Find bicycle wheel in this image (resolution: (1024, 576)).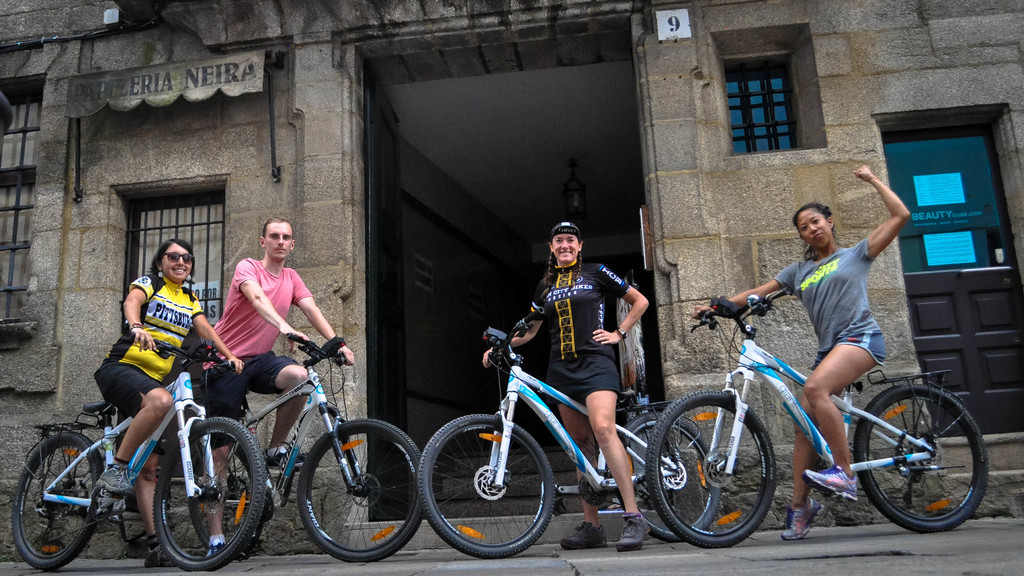
detection(185, 428, 269, 562).
